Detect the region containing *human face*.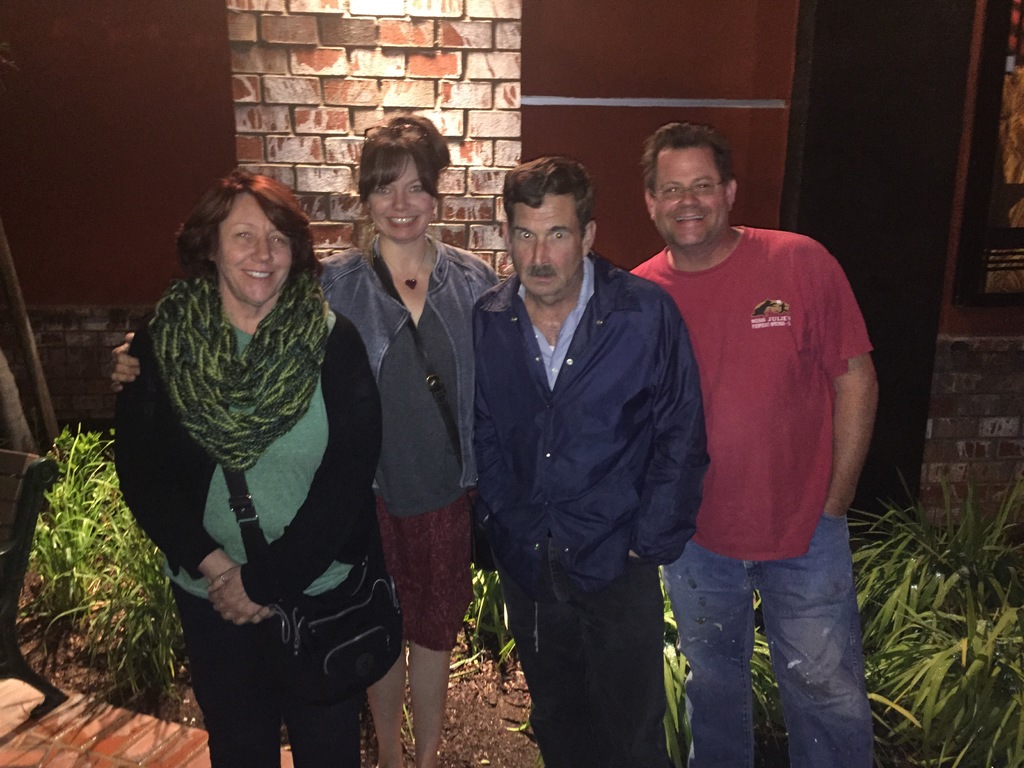
select_region(515, 192, 575, 294).
